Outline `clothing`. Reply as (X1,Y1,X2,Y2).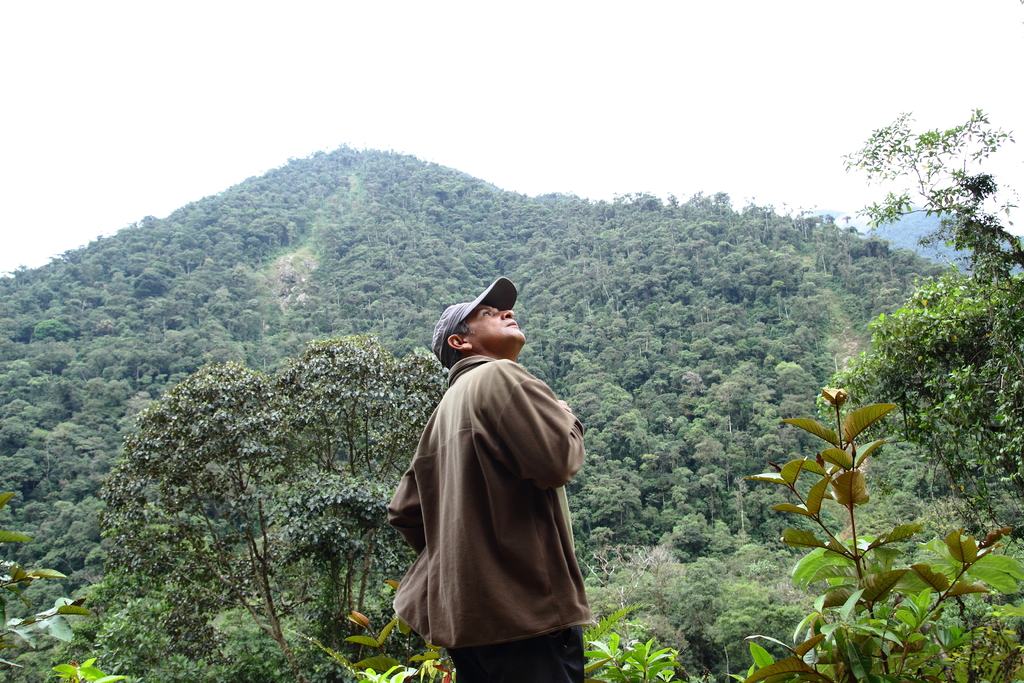
(401,315,603,678).
